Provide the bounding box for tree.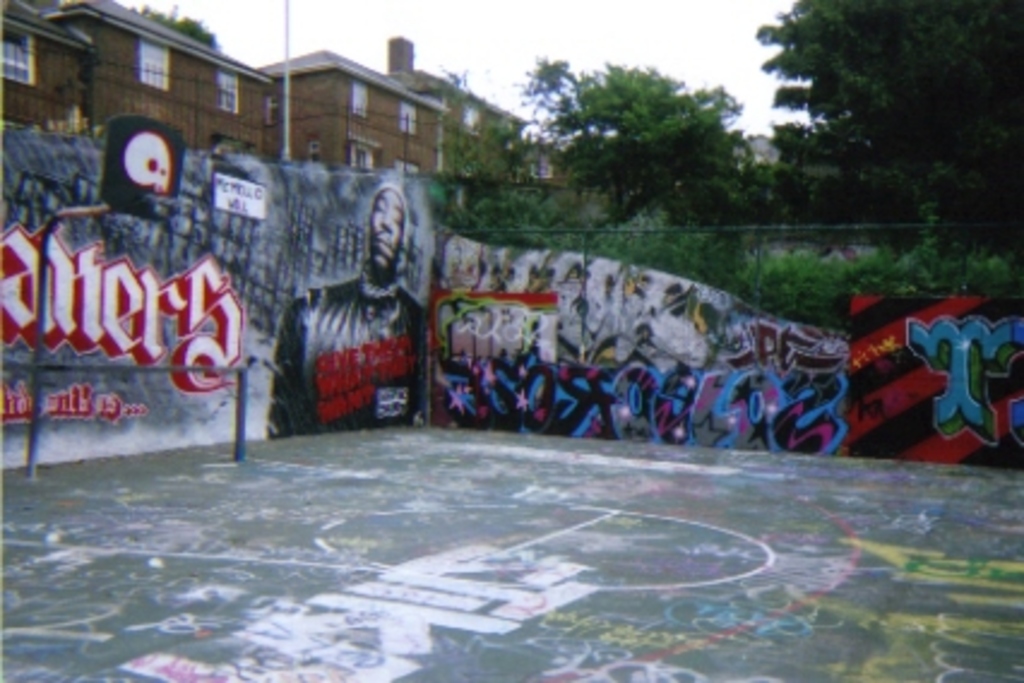
459, 58, 784, 269.
